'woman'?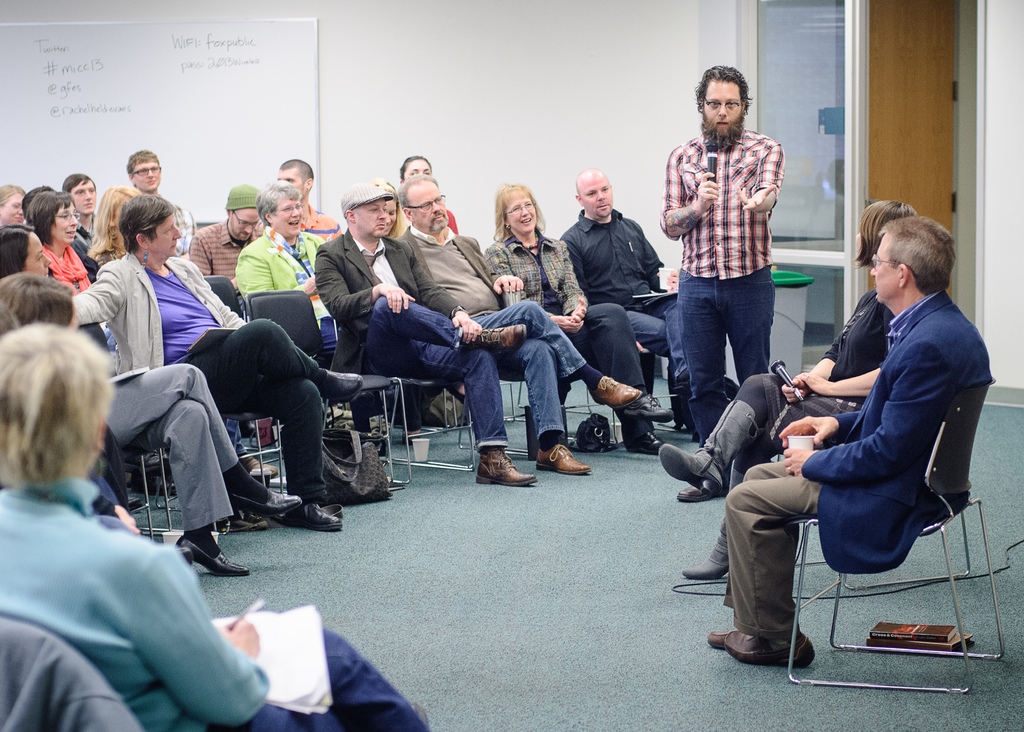
box(0, 182, 26, 229)
